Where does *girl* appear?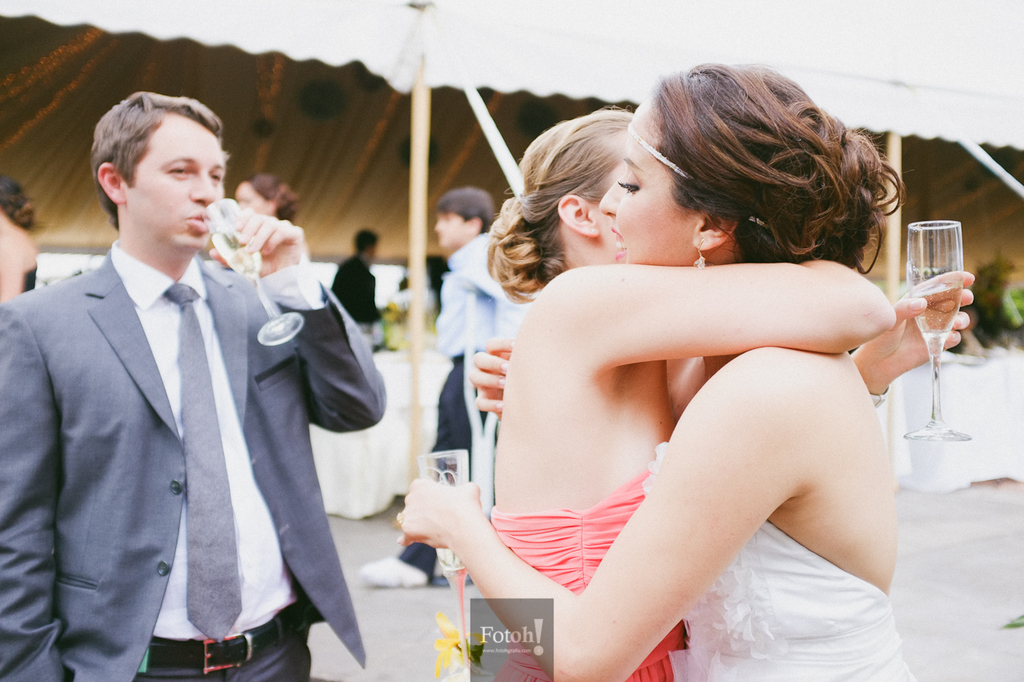
Appears at 490 105 974 681.
